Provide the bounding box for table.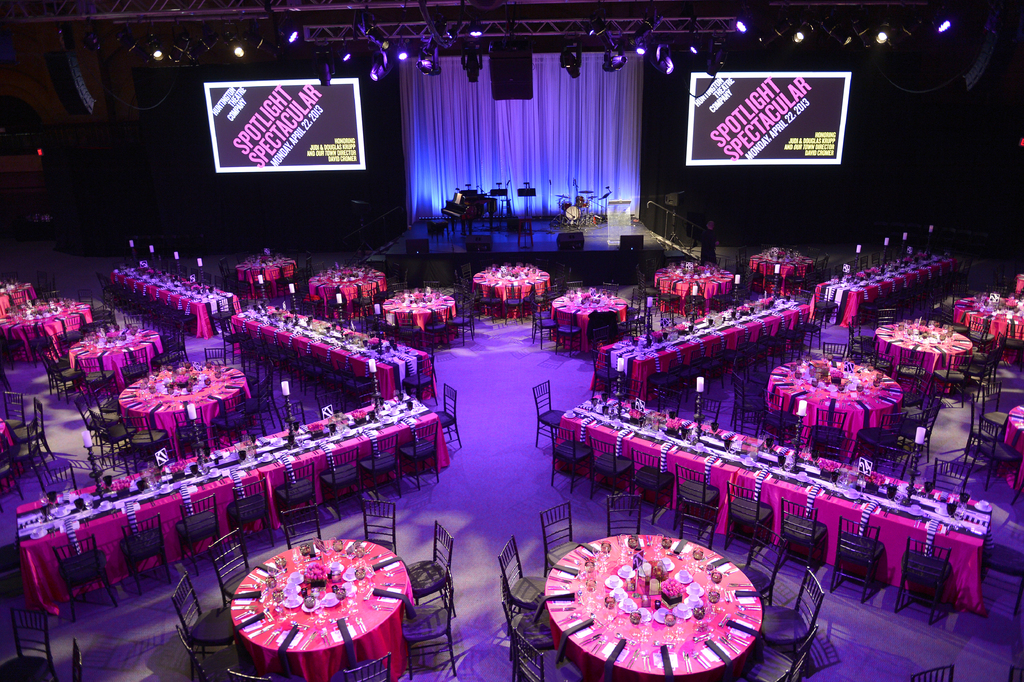
select_region(872, 313, 977, 394).
